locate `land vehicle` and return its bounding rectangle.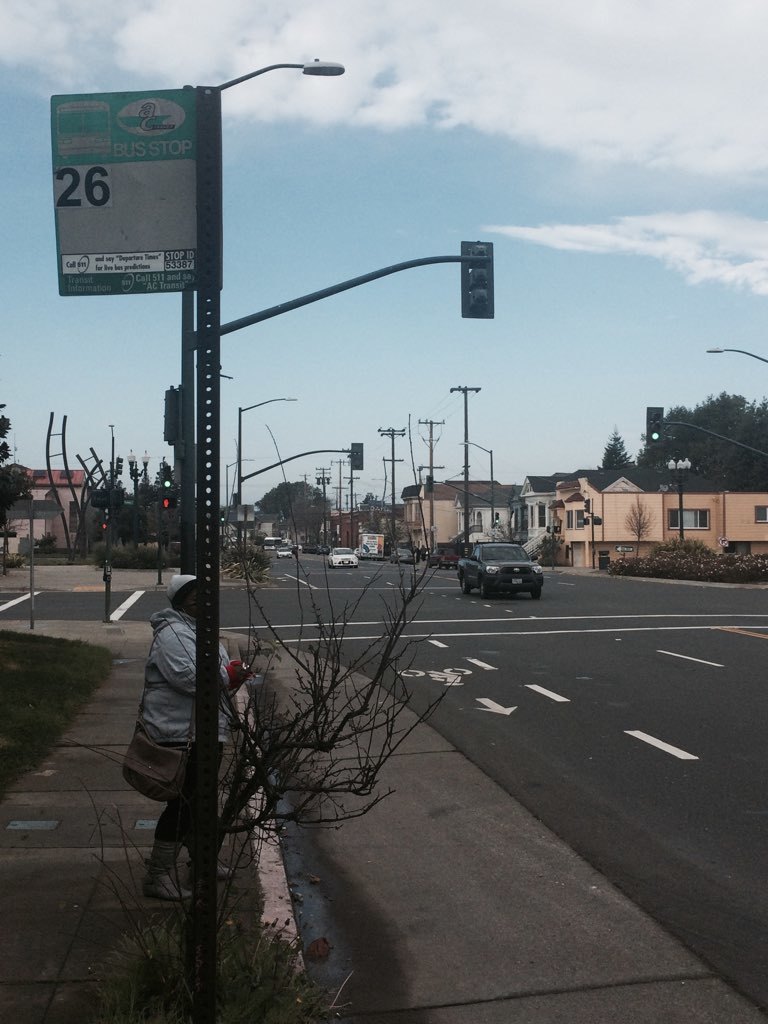
{"x1": 281, "y1": 537, "x2": 290, "y2": 546}.
